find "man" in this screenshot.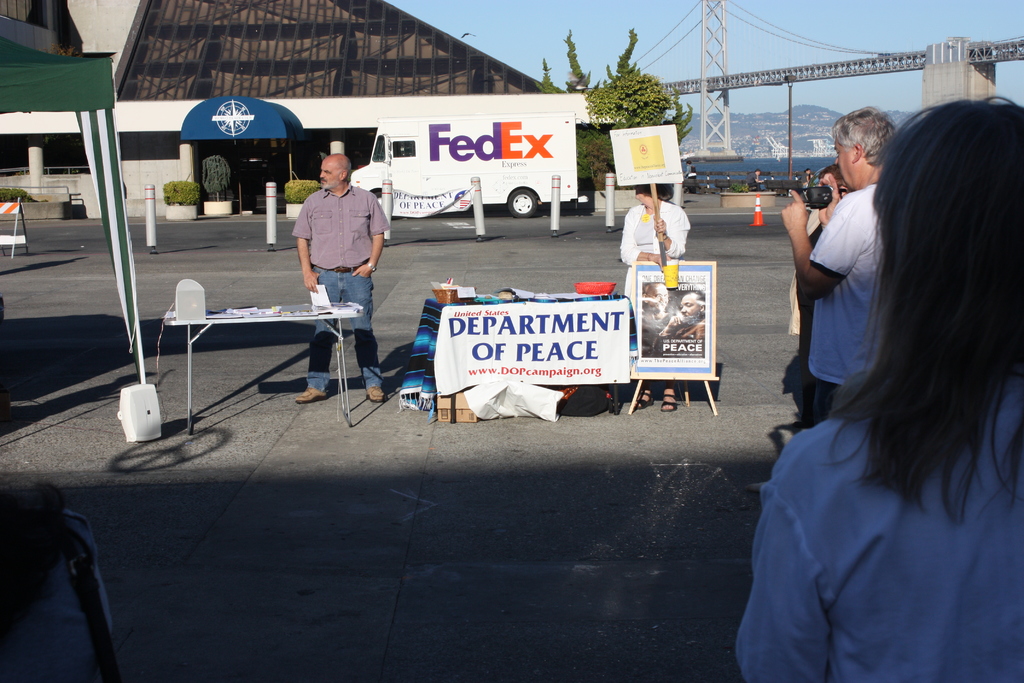
The bounding box for "man" is 776/104/897/417.
